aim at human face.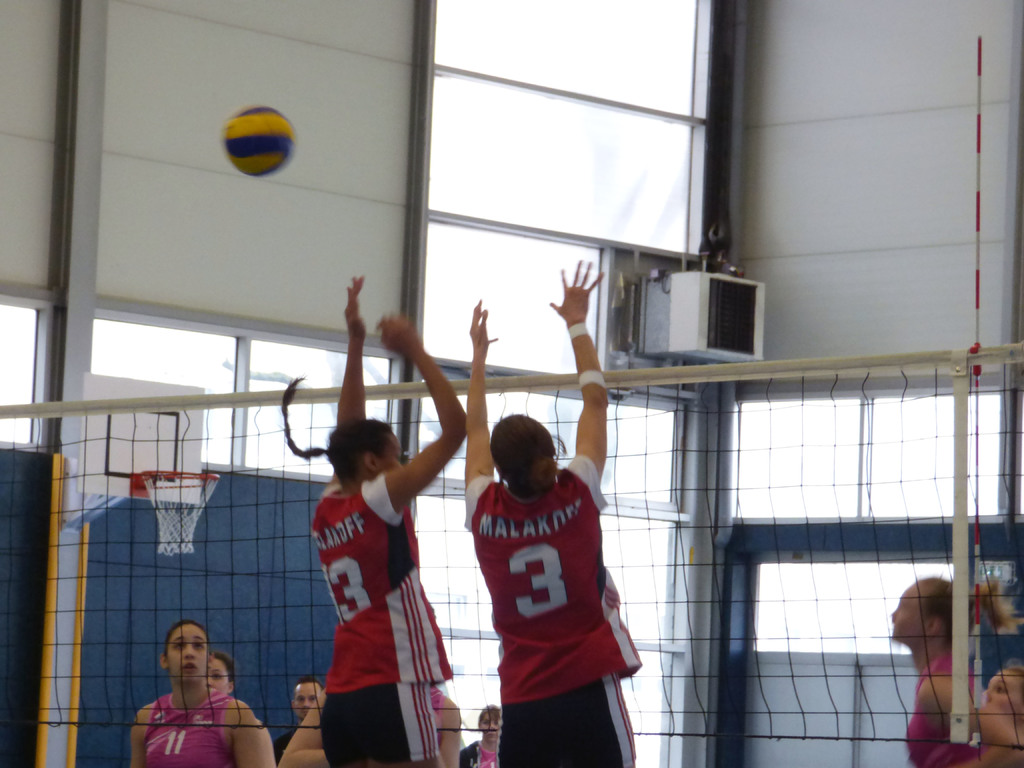
Aimed at 890, 579, 925, 648.
